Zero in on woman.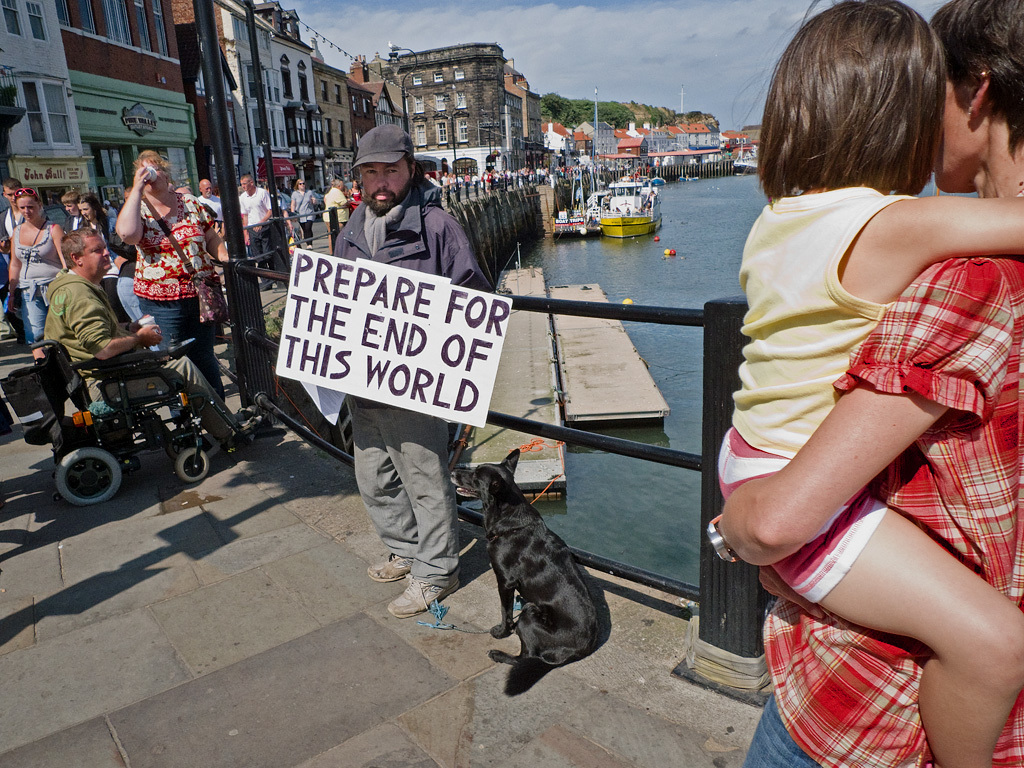
Zeroed in: 73 193 128 315.
